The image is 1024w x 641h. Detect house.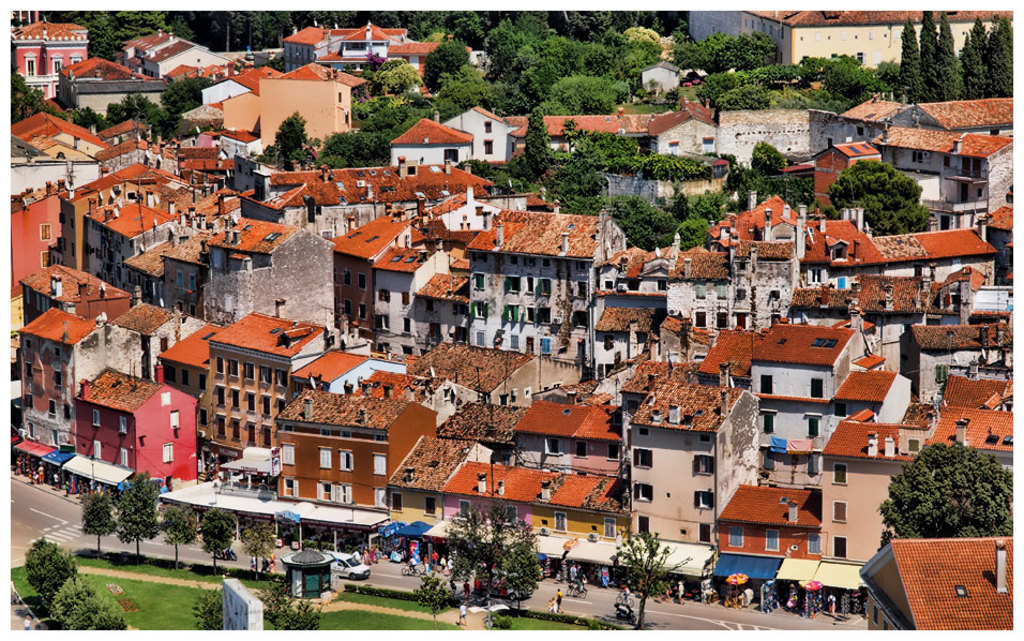
Detection: x1=122, y1=298, x2=194, y2=363.
